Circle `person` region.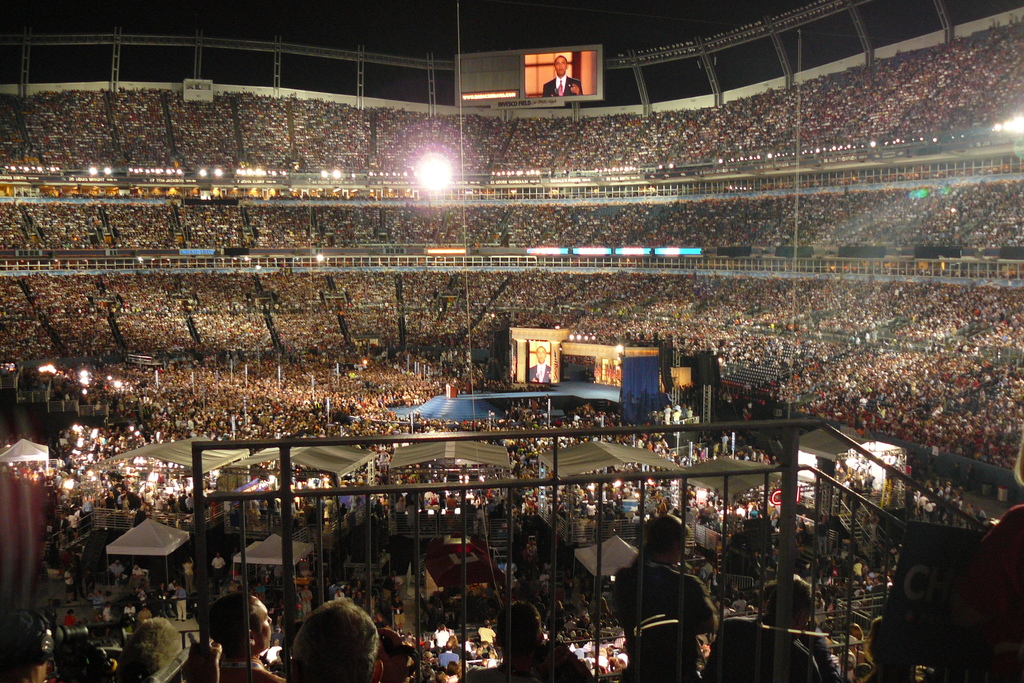
Region: <box>545,58,582,97</box>.
